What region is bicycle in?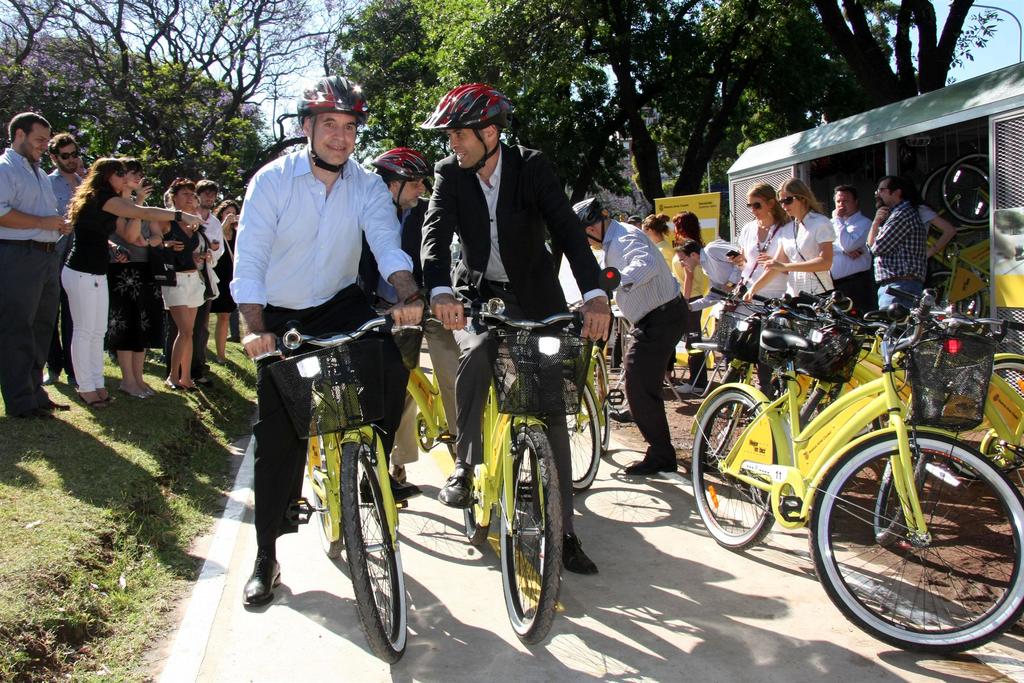
left=767, top=279, right=1009, bottom=474.
